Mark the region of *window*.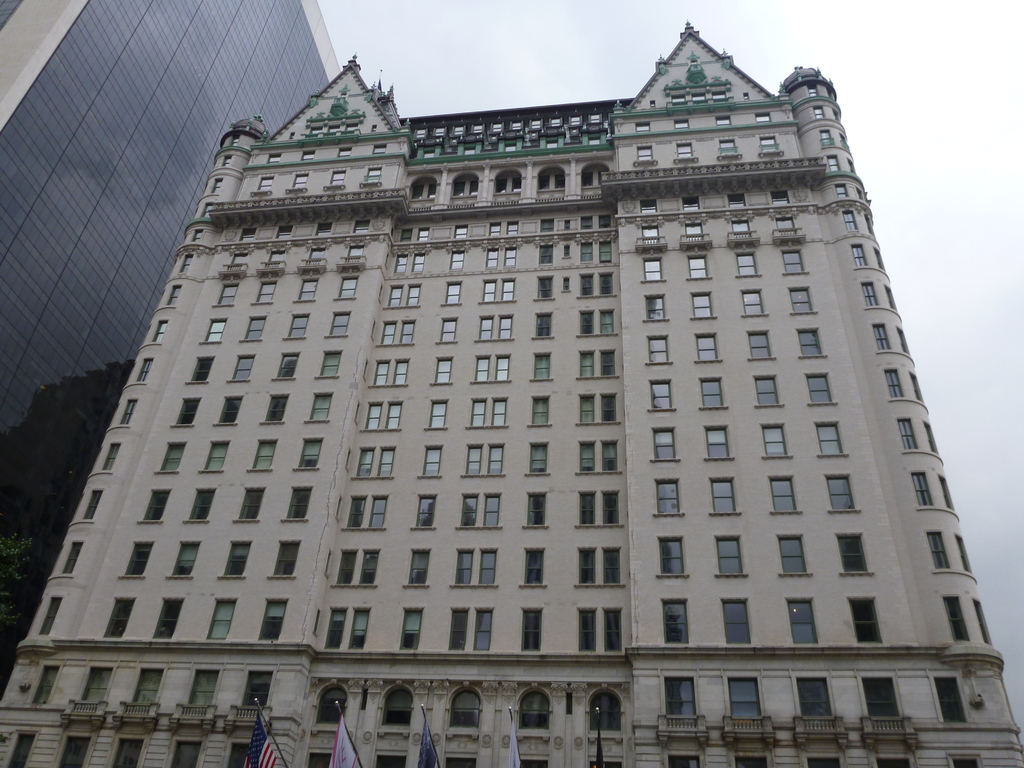
Region: crop(268, 542, 300, 580).
